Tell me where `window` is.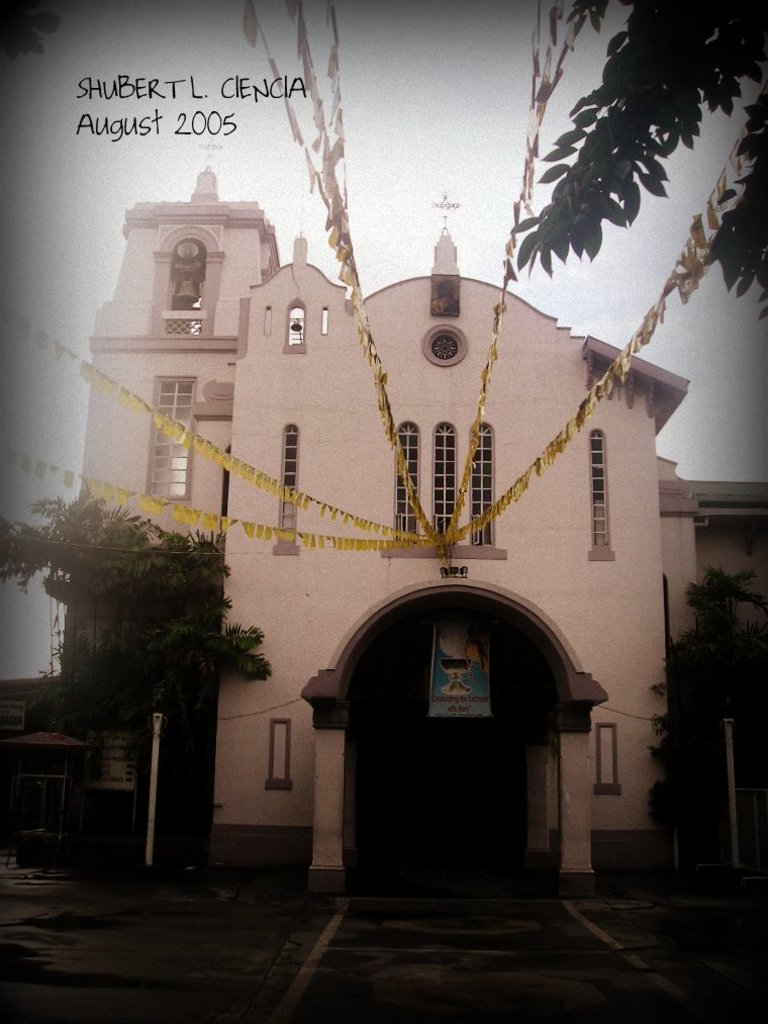
`window` is at [x1=149, y1=374, x2=198, y2=501].
